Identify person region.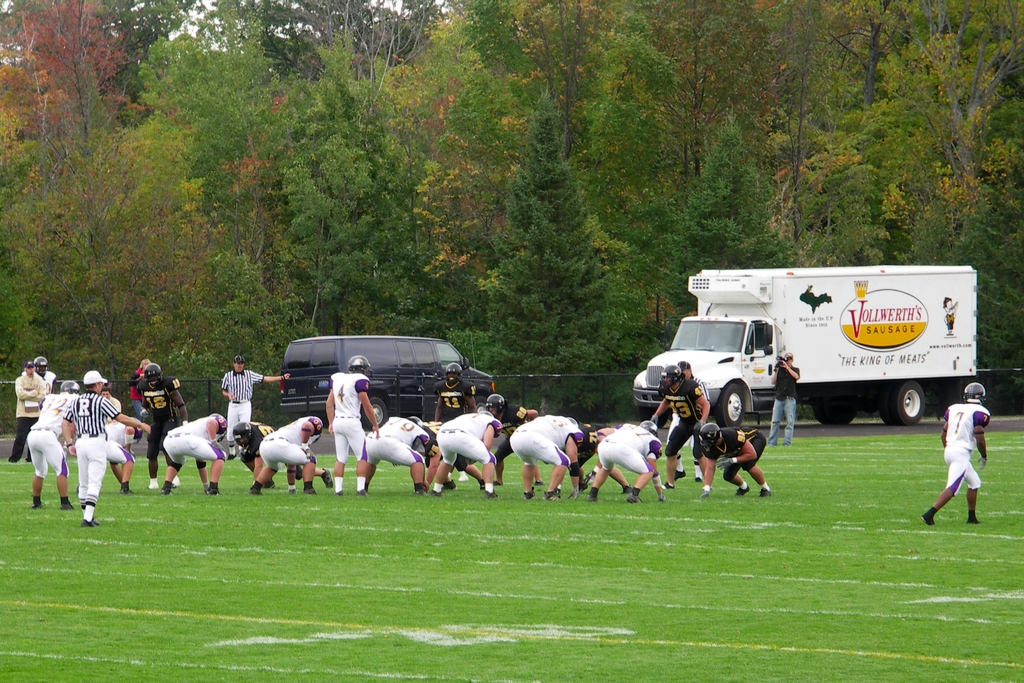
Region: <region>356, 421, 444, 507</region>.
